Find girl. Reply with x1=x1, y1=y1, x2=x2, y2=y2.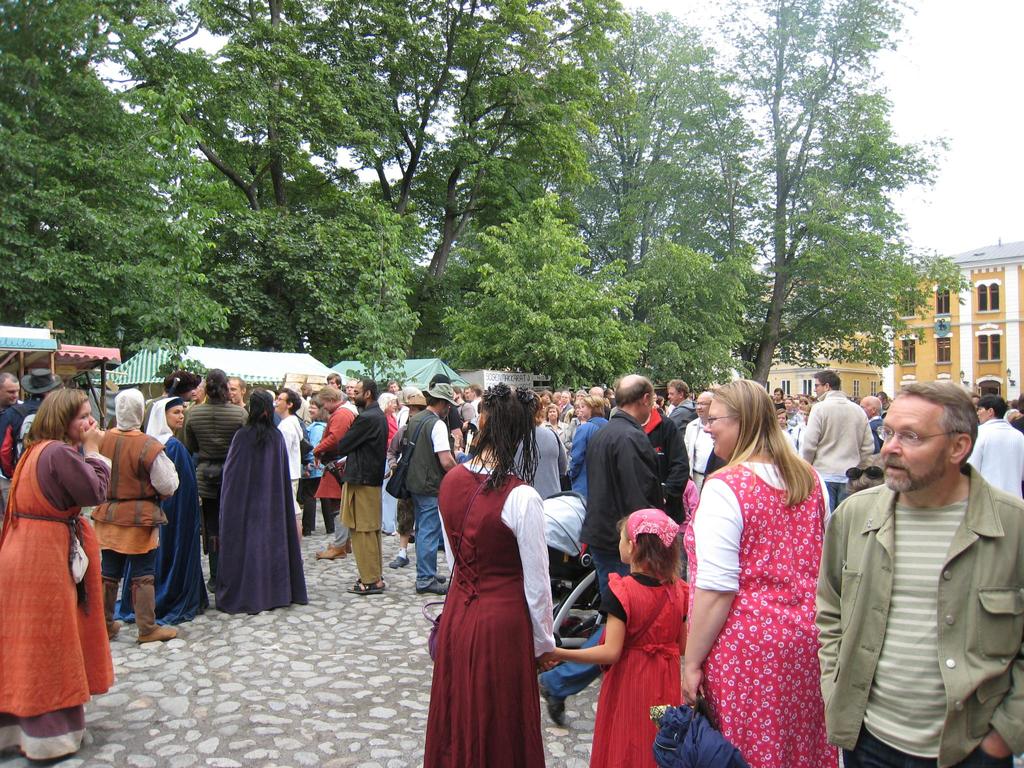
x1=540, y1=508, x2=689, y2=767.
